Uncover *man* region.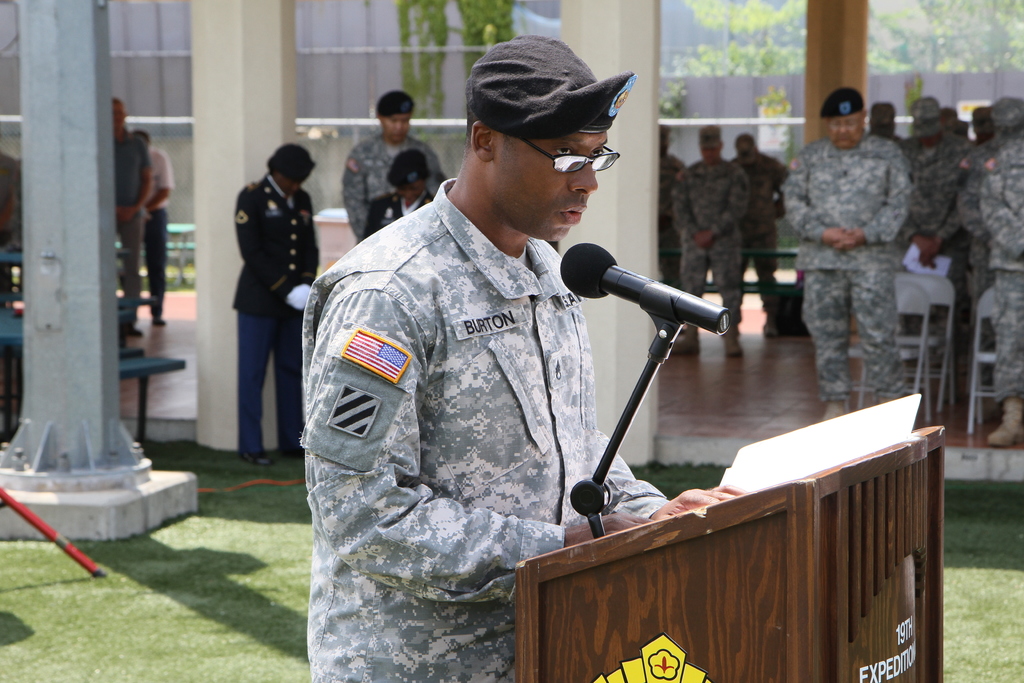
Uncovered: locate(228, 140, 315, 468).
